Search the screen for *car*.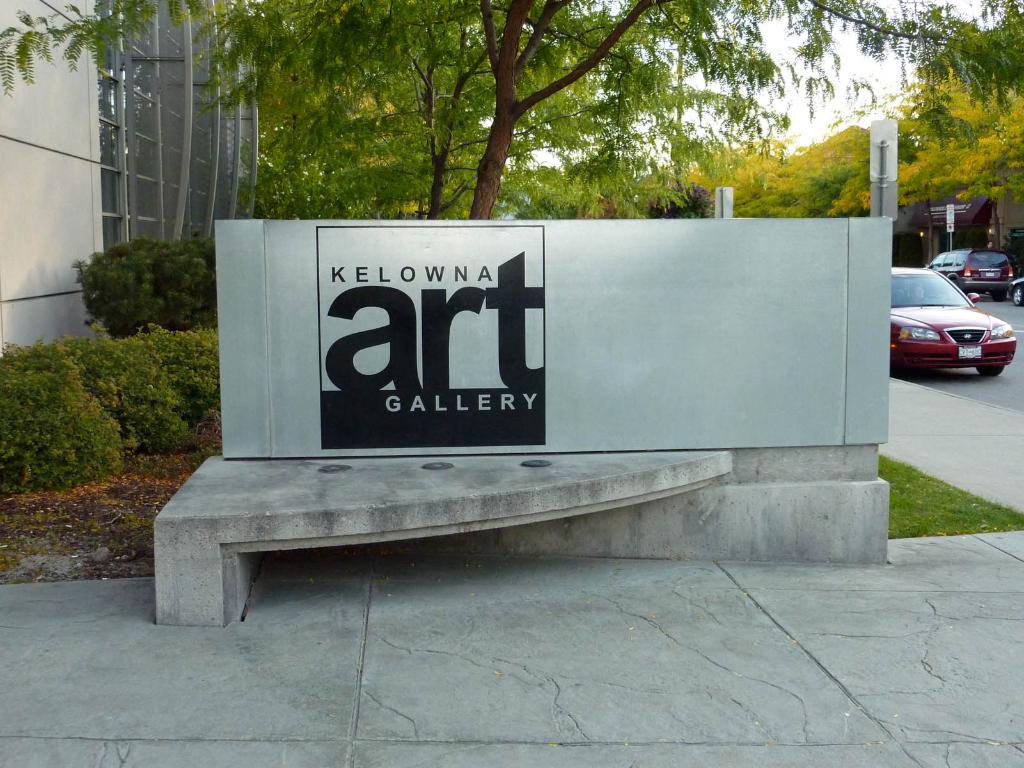
Found at BBox(1007, 277, 1023, 306).
